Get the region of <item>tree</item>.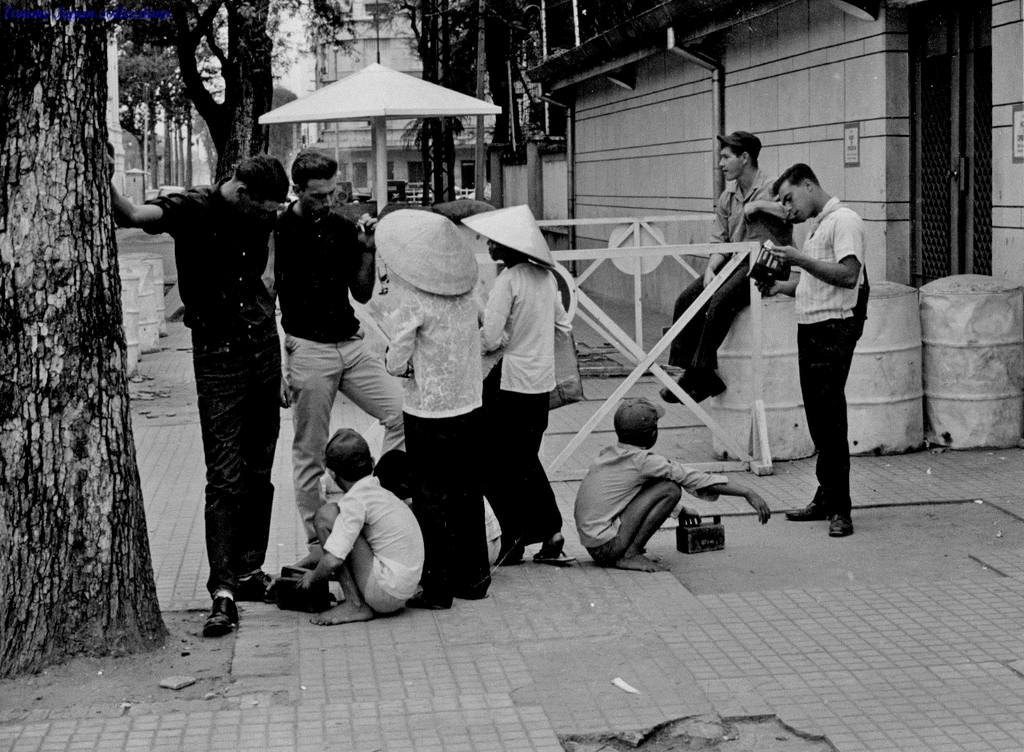
box(118, 45, 197, 201).
